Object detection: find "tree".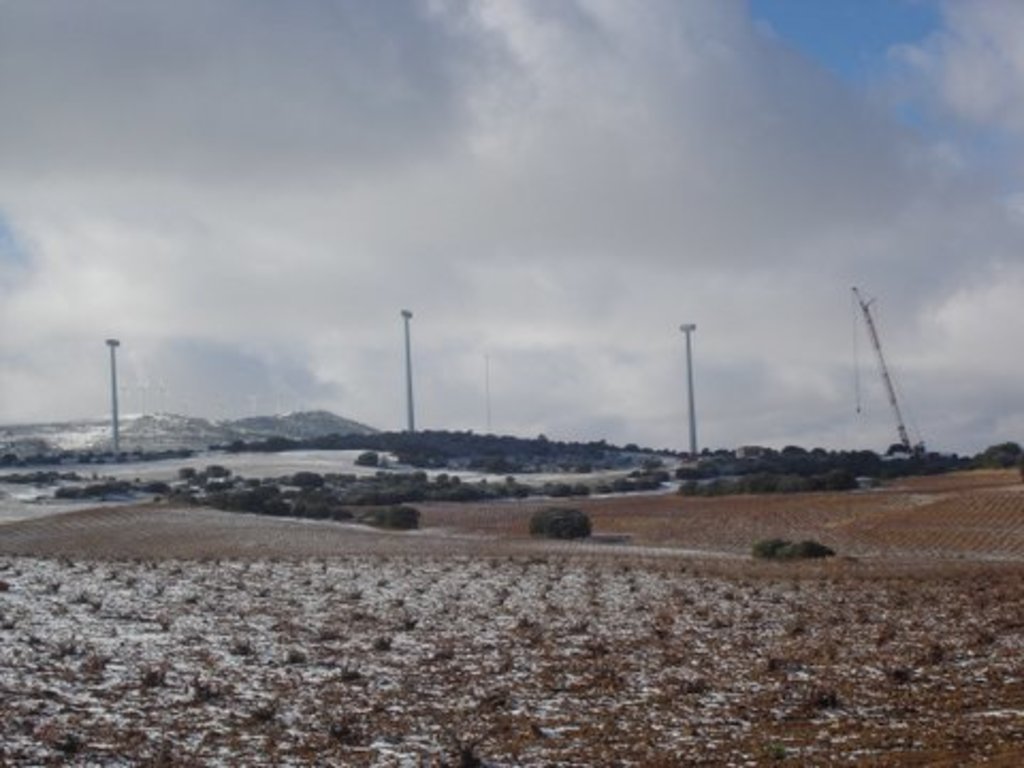
box(335, 506, 356, 521).
